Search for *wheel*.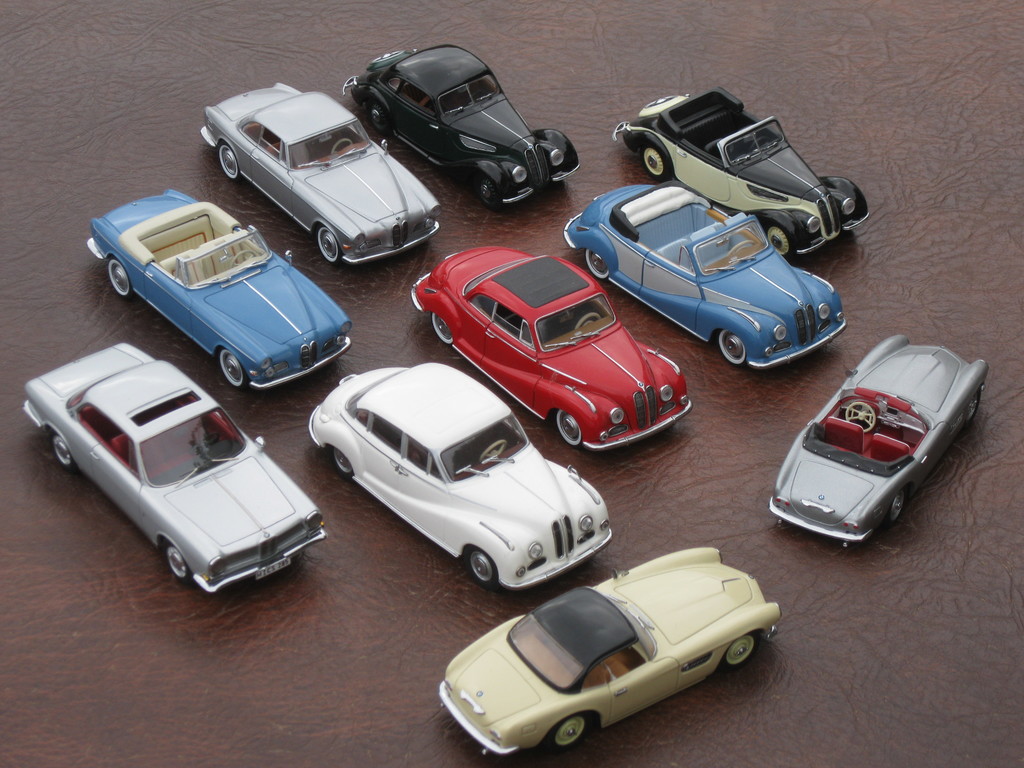
Found at bbox(727, 242, 753, 255).
